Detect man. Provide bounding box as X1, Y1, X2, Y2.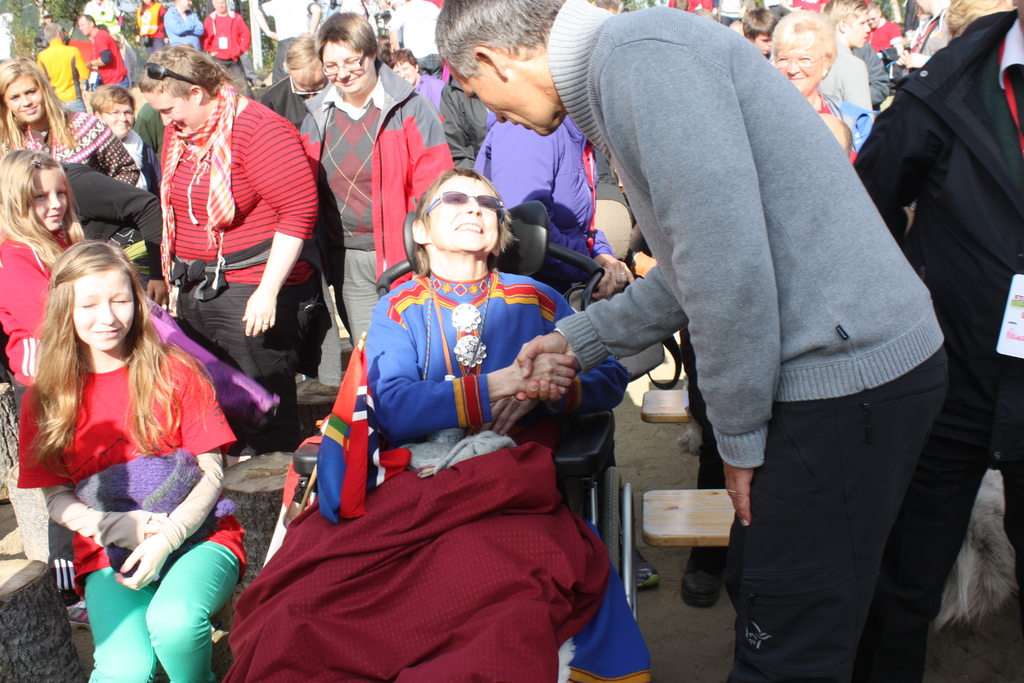
163, 0, 204, 49.
